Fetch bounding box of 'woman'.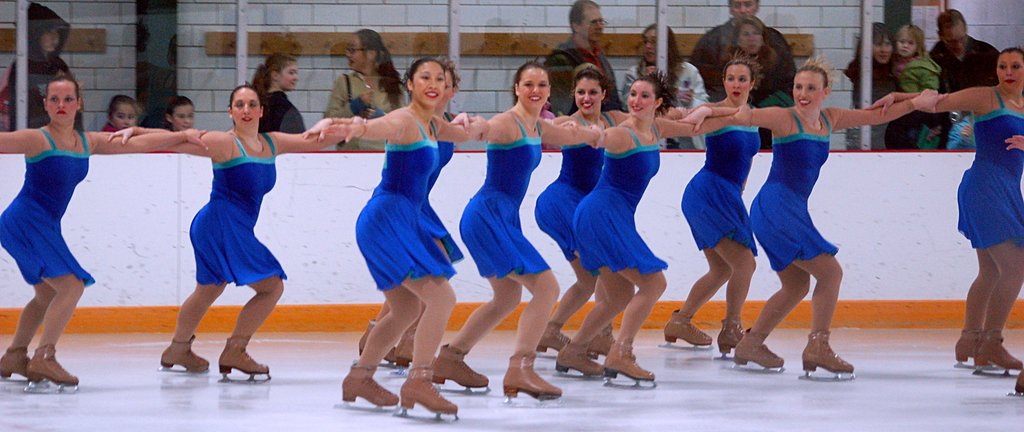
Bbox: pyautogui.locateOnScreen(447, 60, 610, 399).
